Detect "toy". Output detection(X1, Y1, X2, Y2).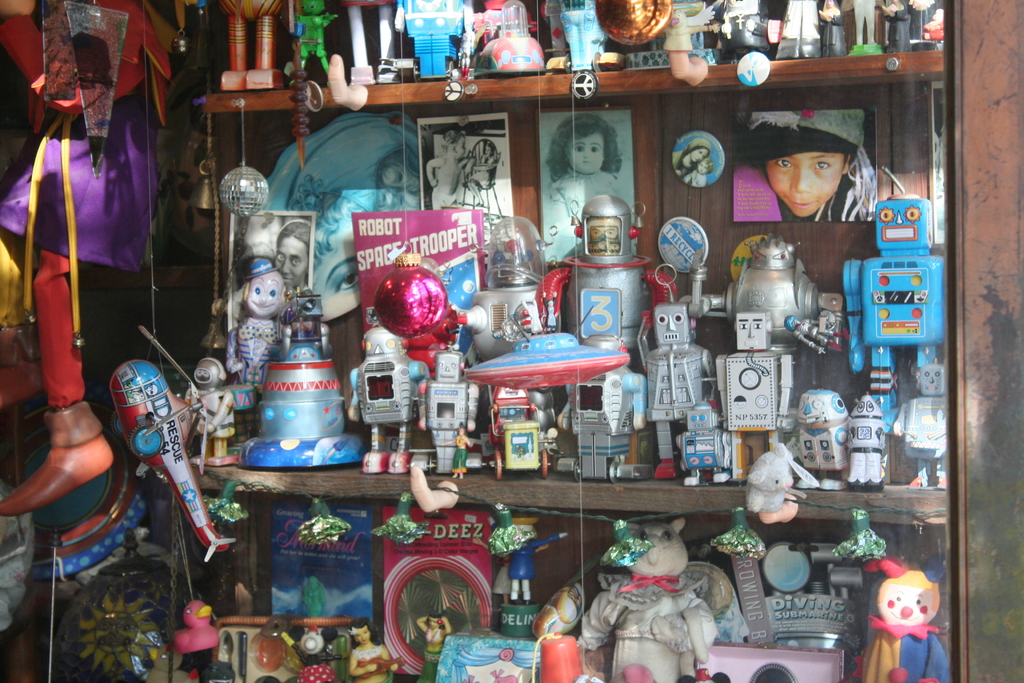
detection(282, 0, 347, 86).
